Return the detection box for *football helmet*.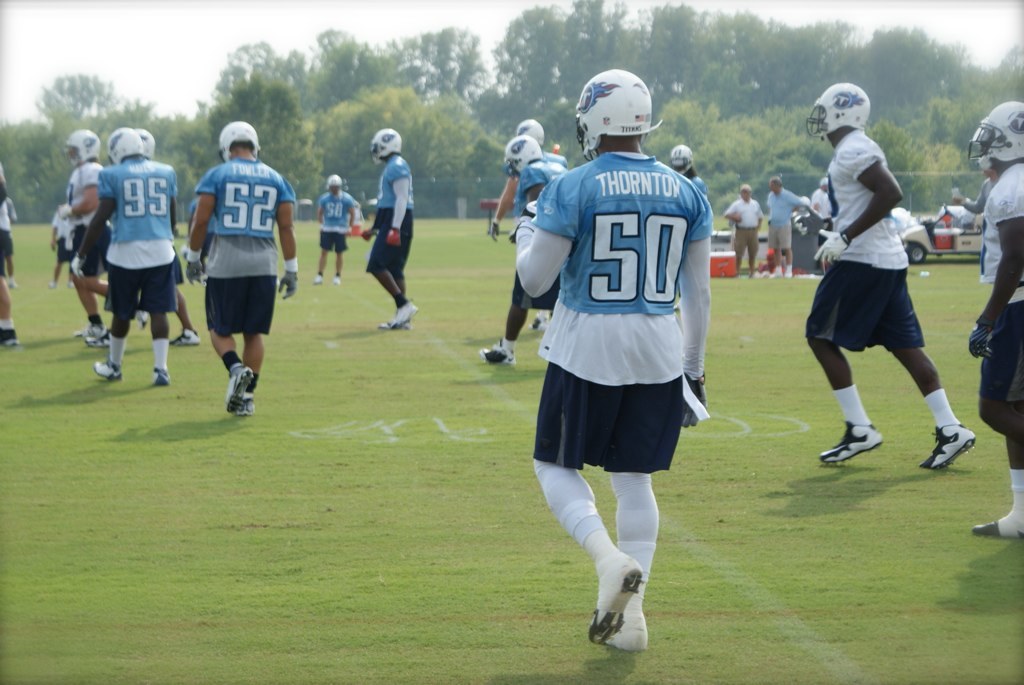
locate(805, 81, 867, 140).
